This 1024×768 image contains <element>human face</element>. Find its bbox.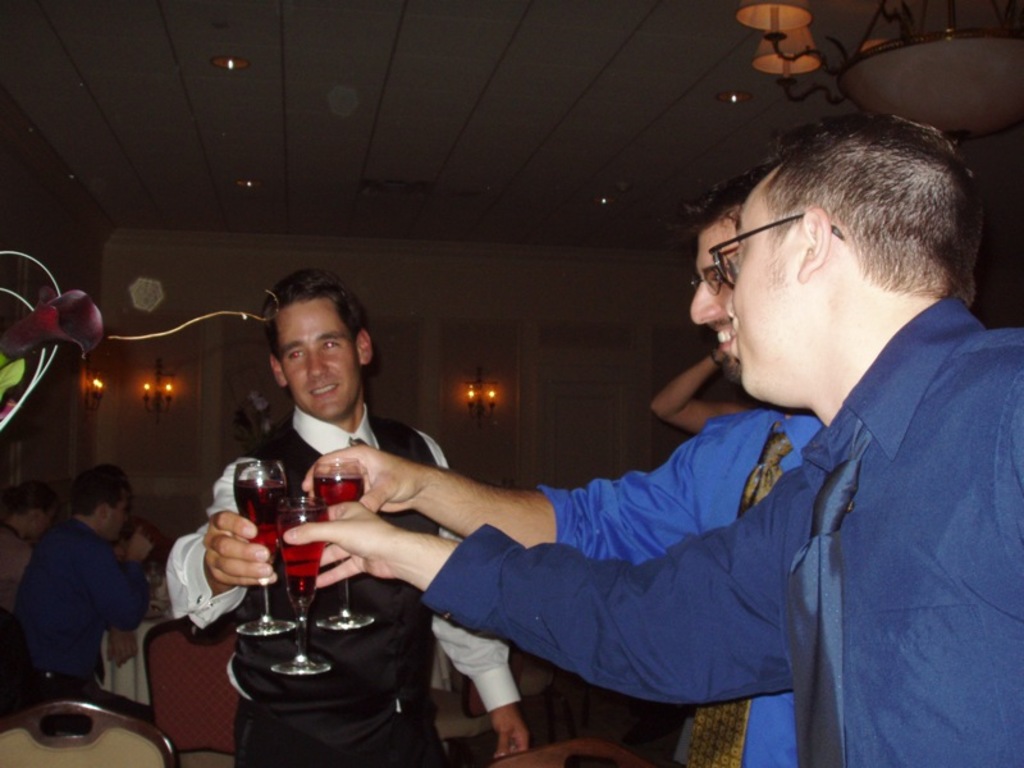
[x1=274, y1=300, x2=364, y2=419].
